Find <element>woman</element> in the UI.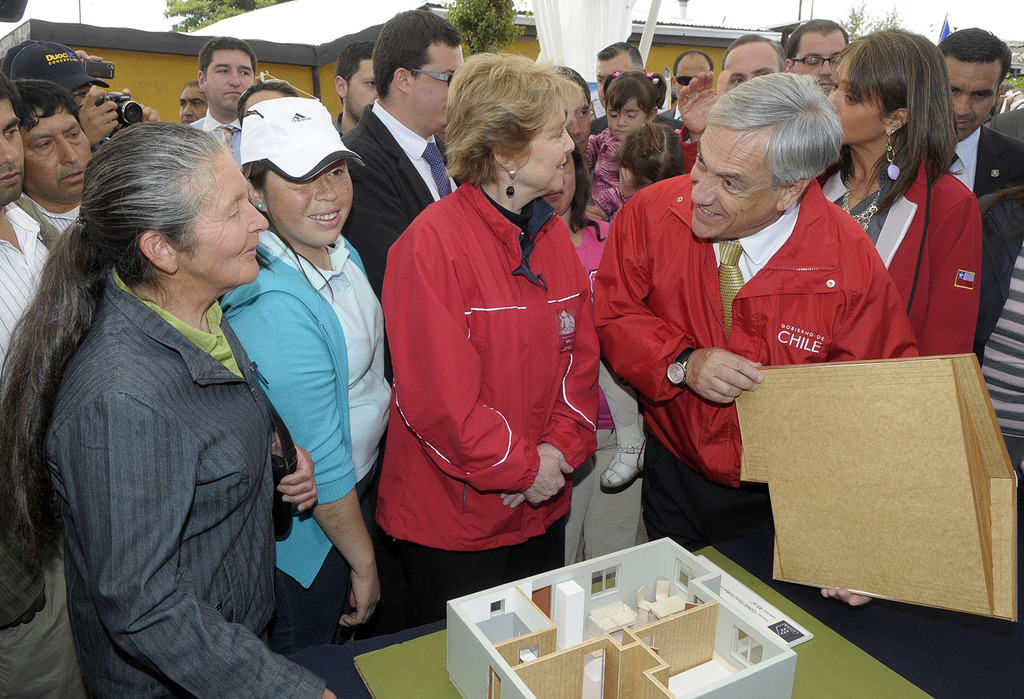
UI element at (564,153,656,559).
